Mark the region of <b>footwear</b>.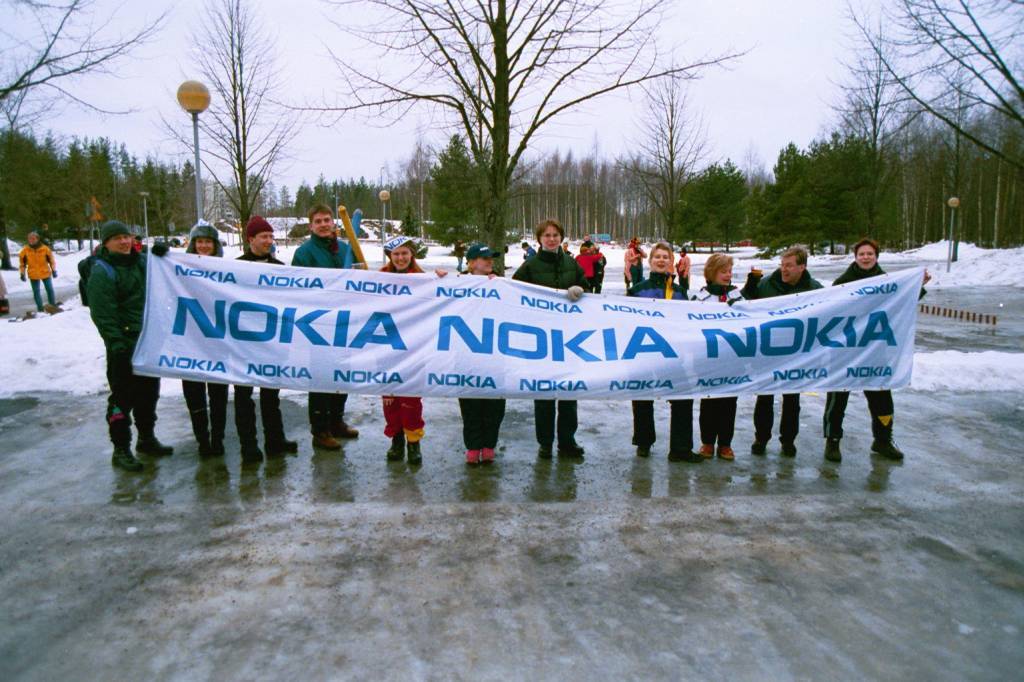
Region: 752, 437, 767, 455.
